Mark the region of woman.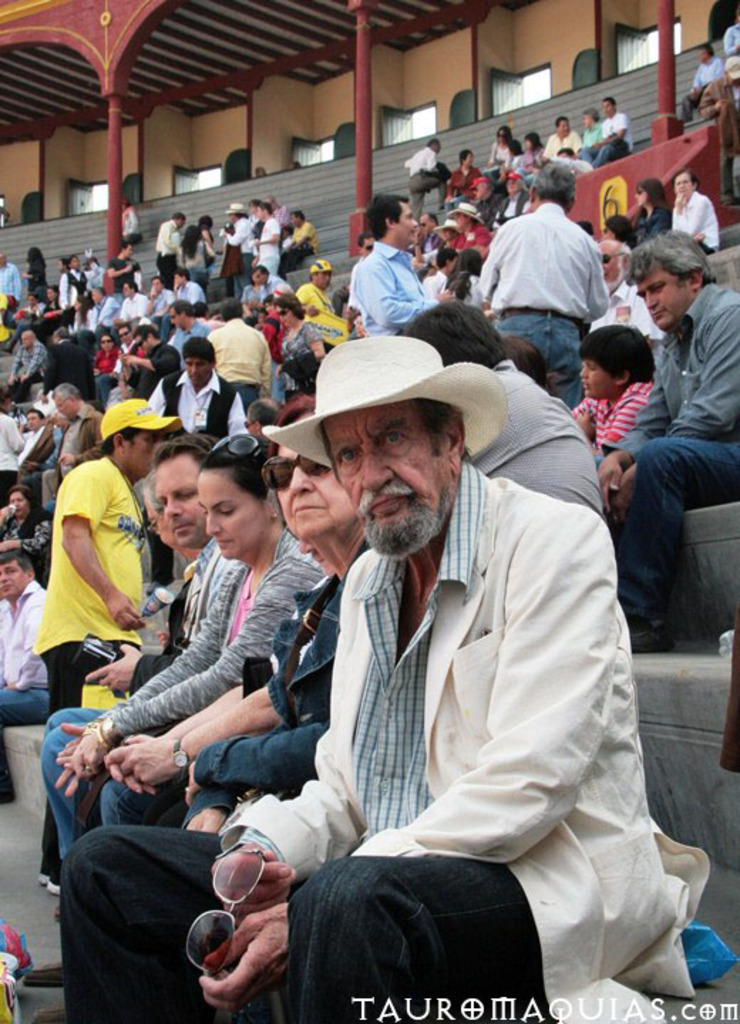
Region: (x1=53, y1=441, x2=332, y2=843).
